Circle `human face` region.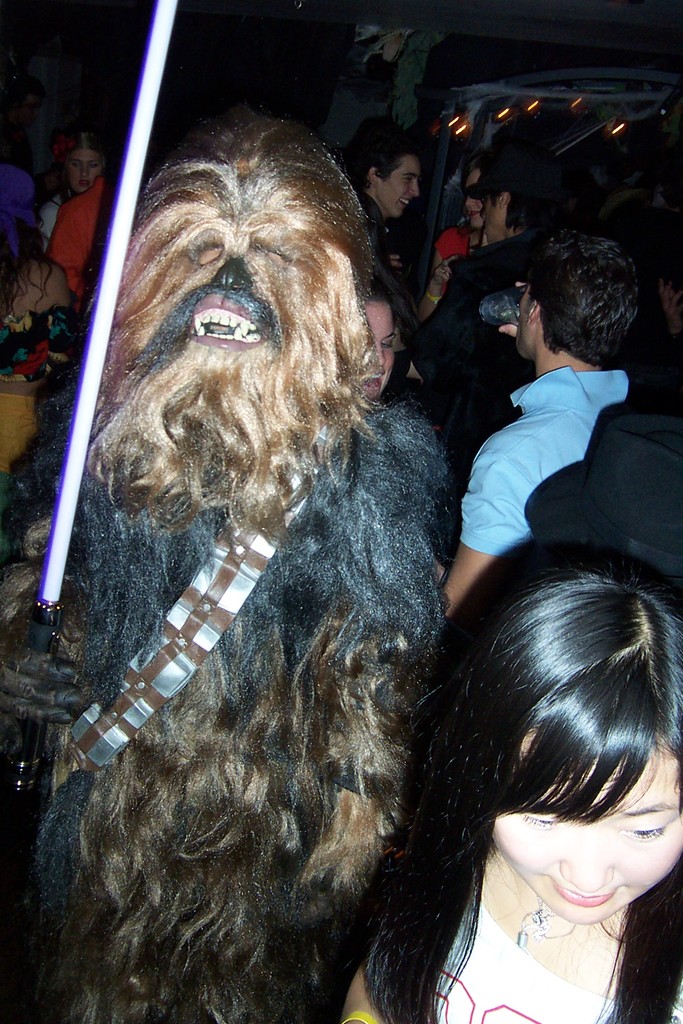
Region: 352 304 389 393.
